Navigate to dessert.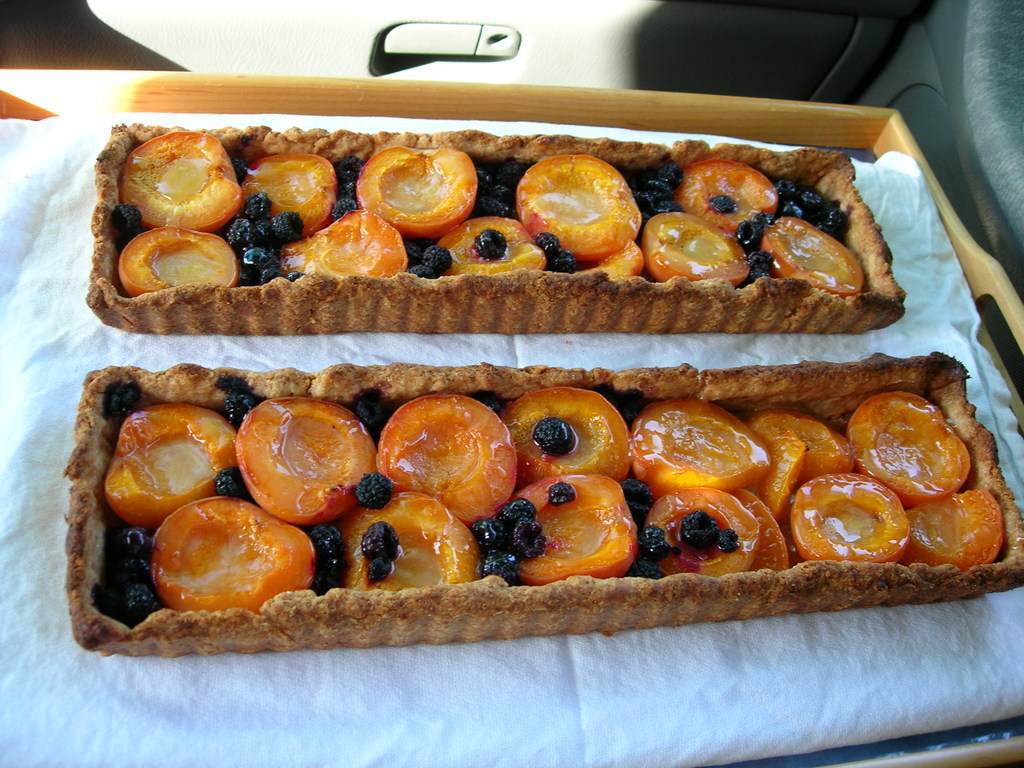
Navigation target: 493,498,541,524.
